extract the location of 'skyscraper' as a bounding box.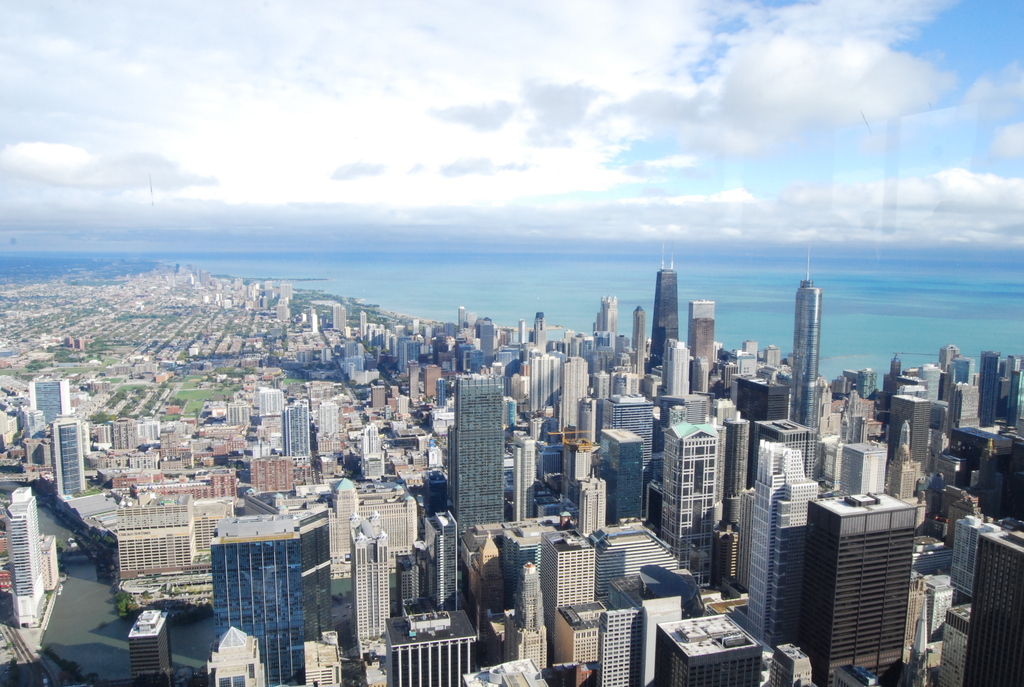
{"x1": 957, "y1": 524, "x2": 1022, "y2": 685}.
